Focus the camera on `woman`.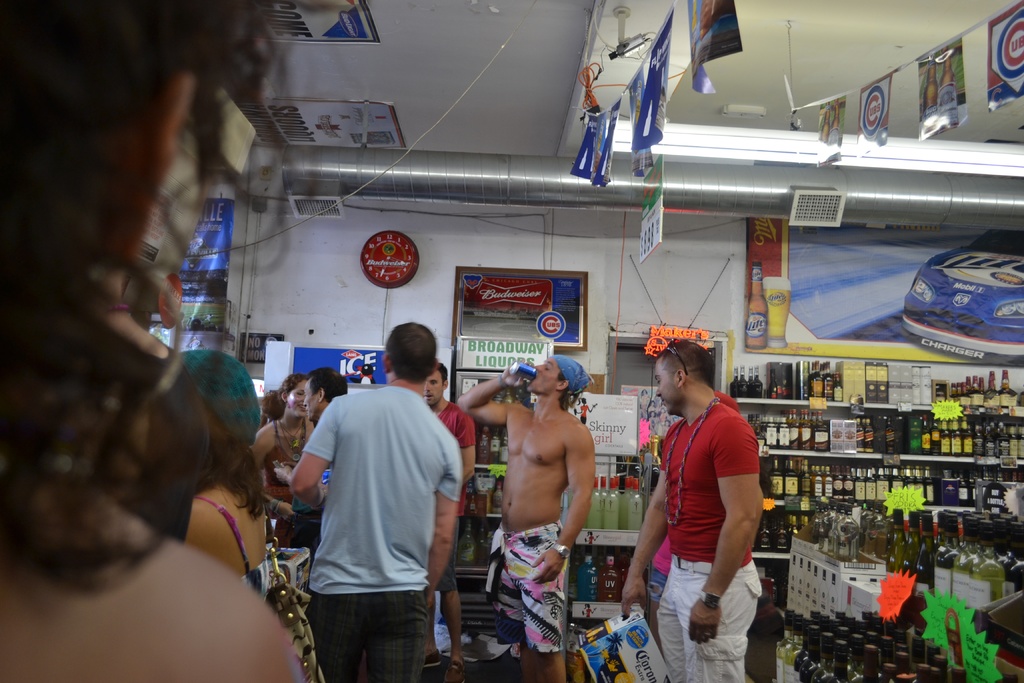
Focus region: (left=166, top=349, right=275, bottom=606).
